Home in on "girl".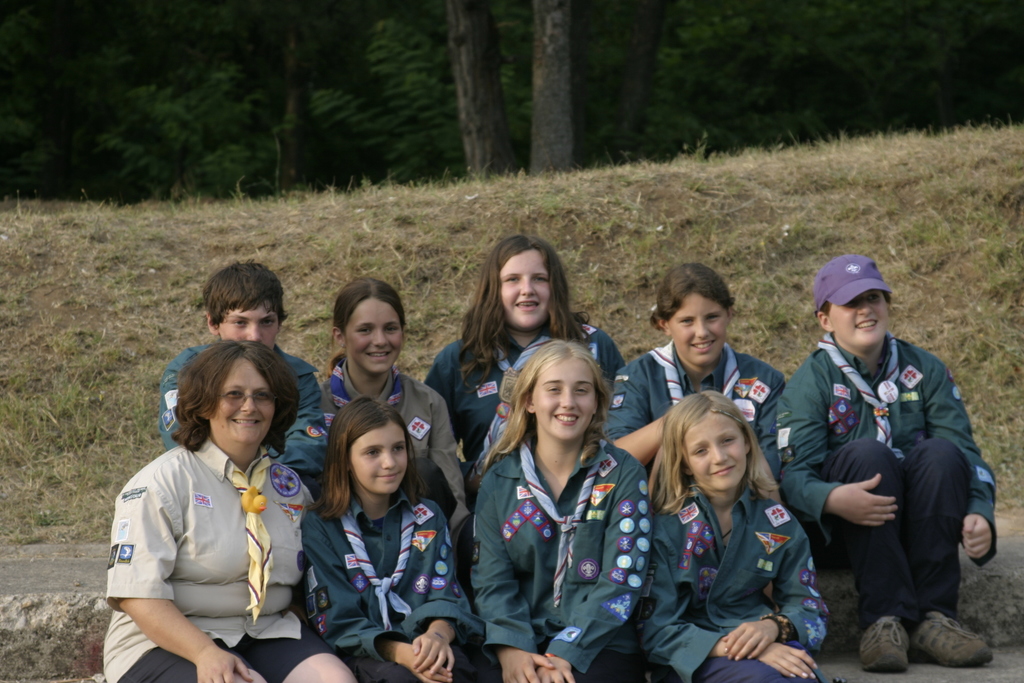
Homed in at <bbox>639, 388, 827, 682</bbox>.
